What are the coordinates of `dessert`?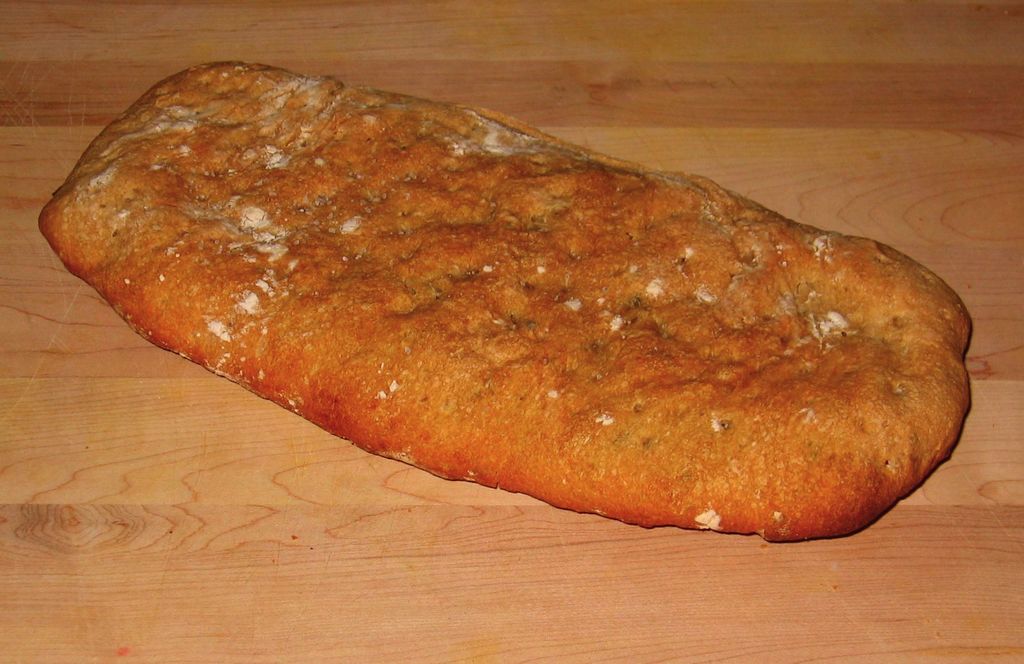
bbox=(71, 68, 957, 564).
